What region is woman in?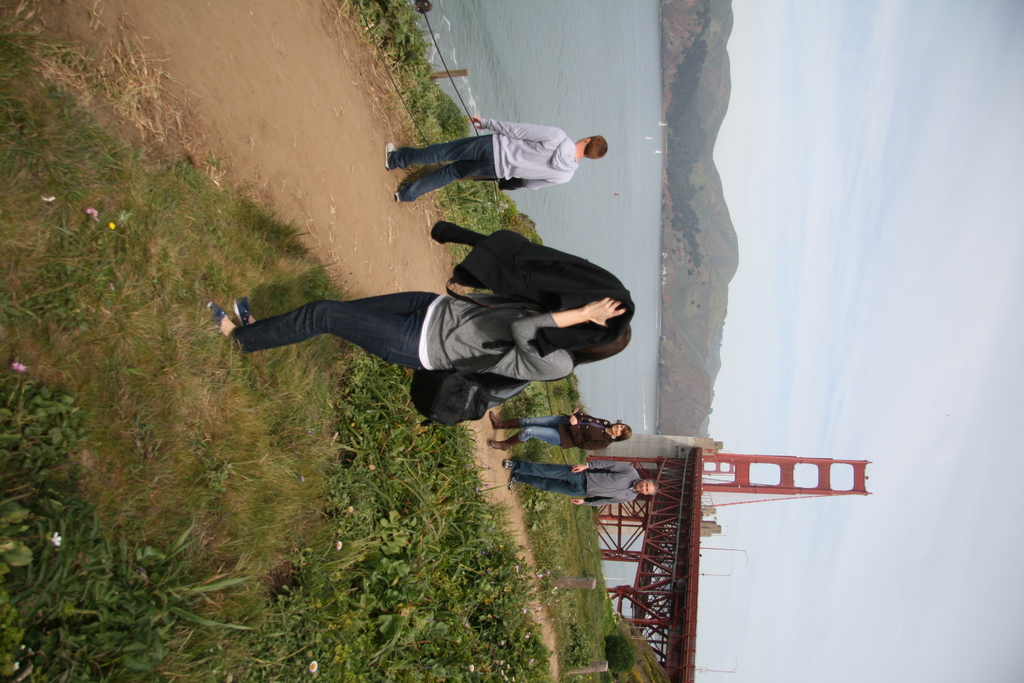
<region>209, 294, 633, 388</region>.
